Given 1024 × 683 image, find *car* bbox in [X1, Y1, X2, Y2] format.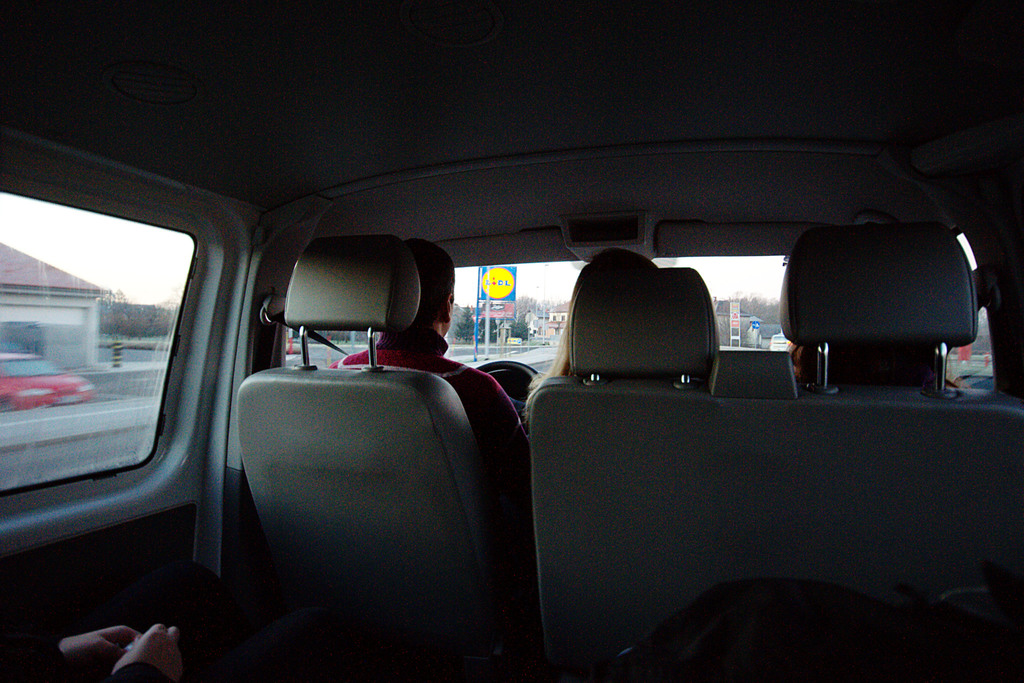
[767, 333, 785, 350].
